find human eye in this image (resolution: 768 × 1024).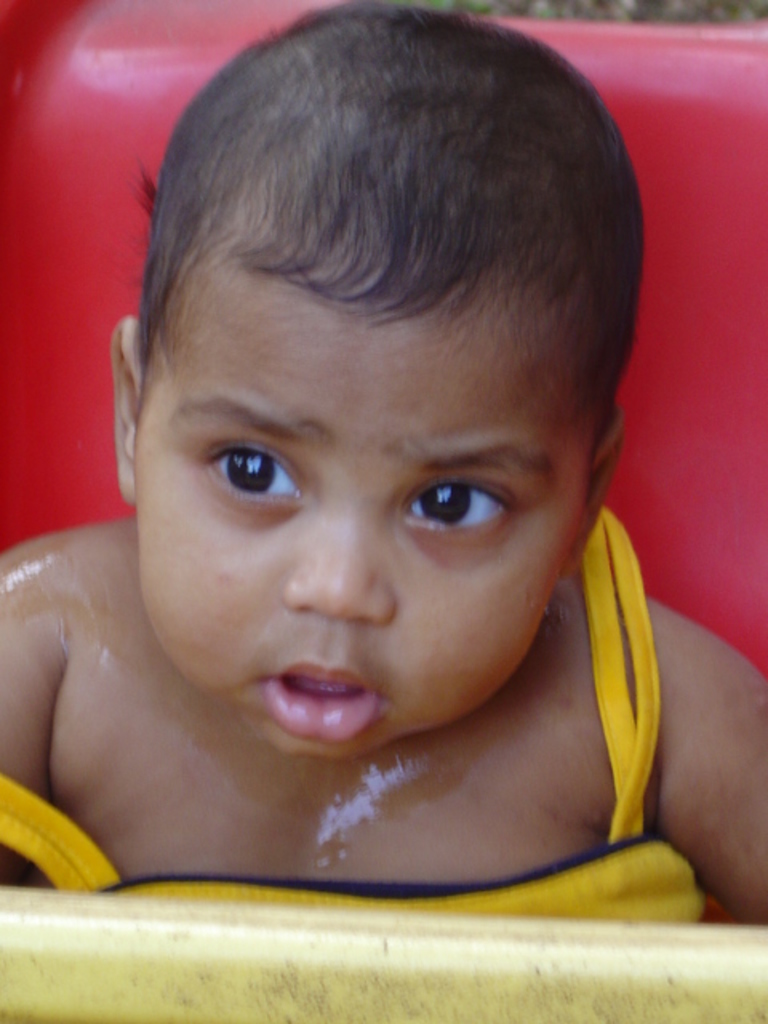
195/416/310/507.
